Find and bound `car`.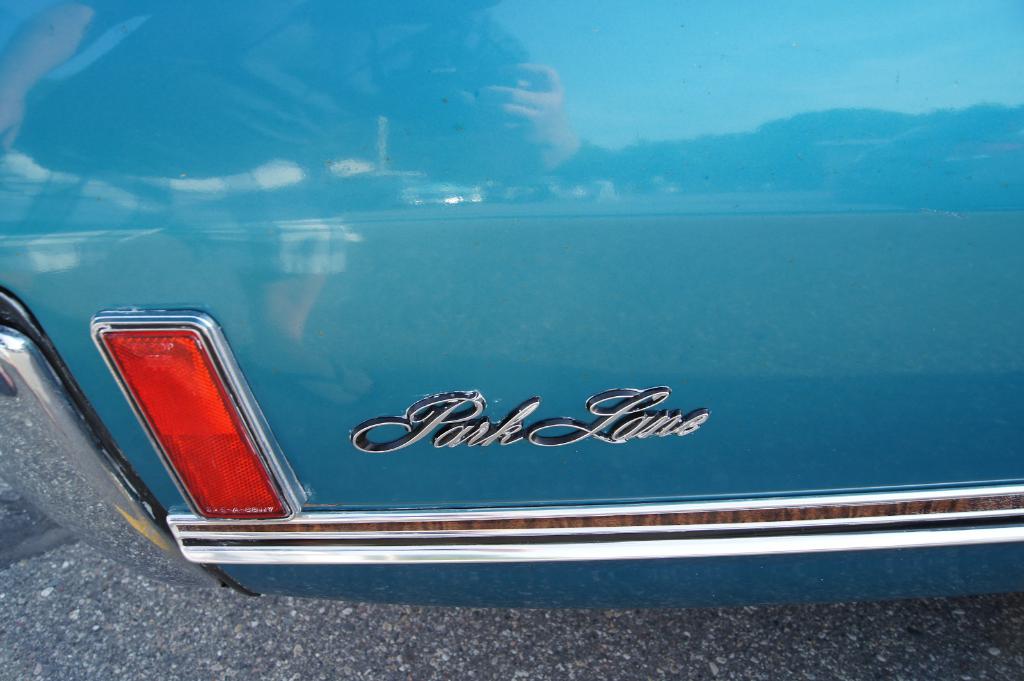
Bound: Rect(0, 0, 1023, 599).
